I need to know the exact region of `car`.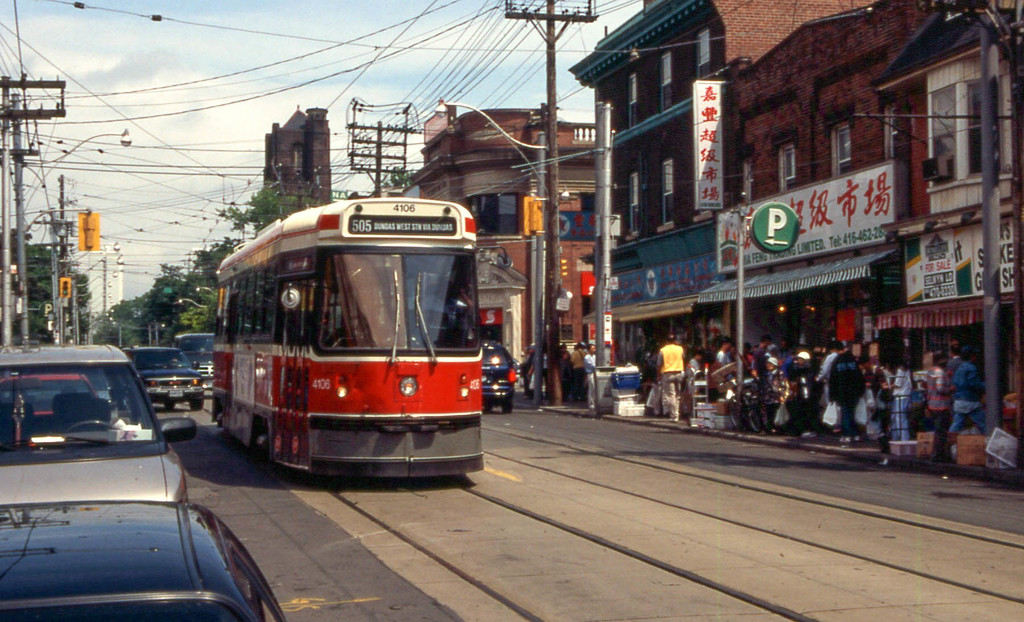
Region: locate(130, 346, 200, 416).
